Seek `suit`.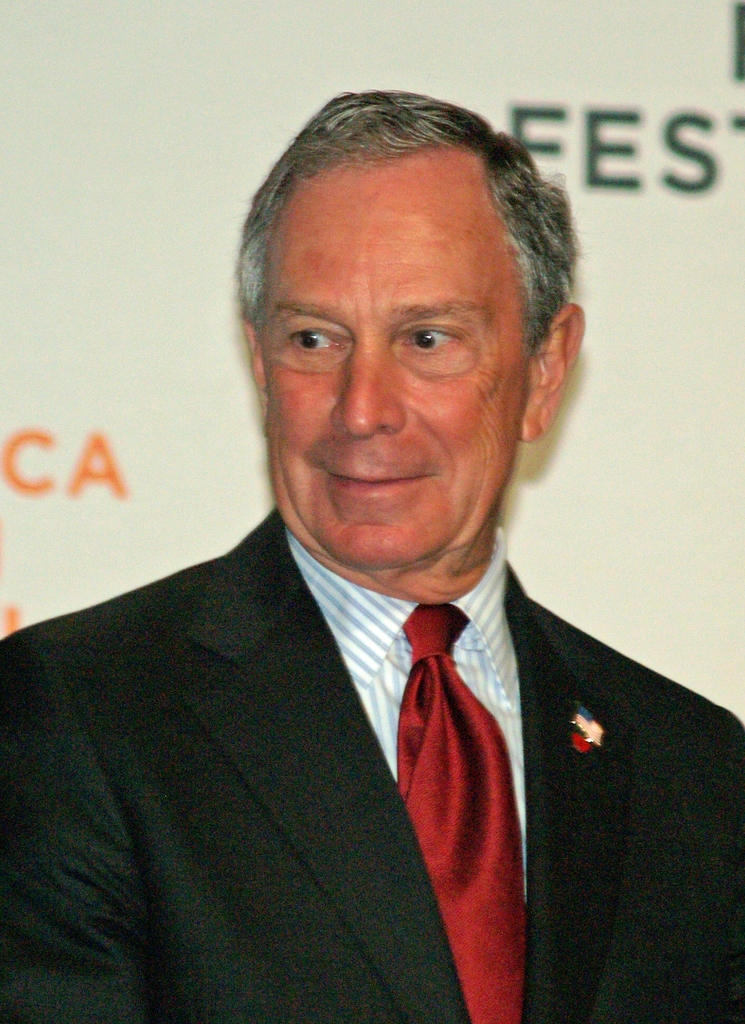
<bbox>76, 515, 677, 1007</bbox>.
